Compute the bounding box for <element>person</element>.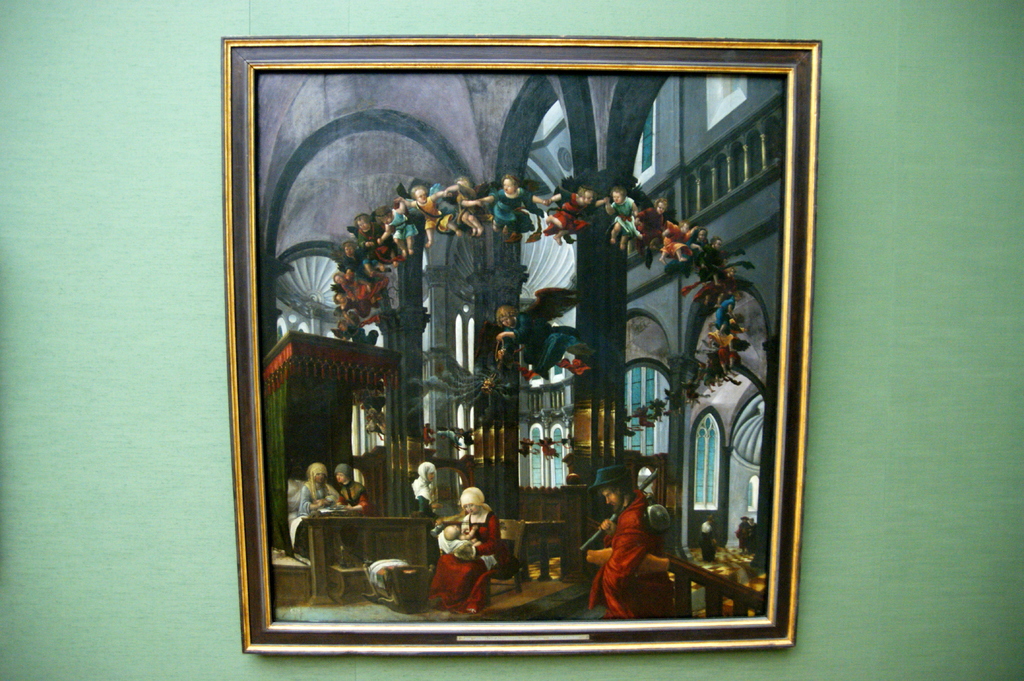
[left=301, top=465, right=333, bottom=513].
